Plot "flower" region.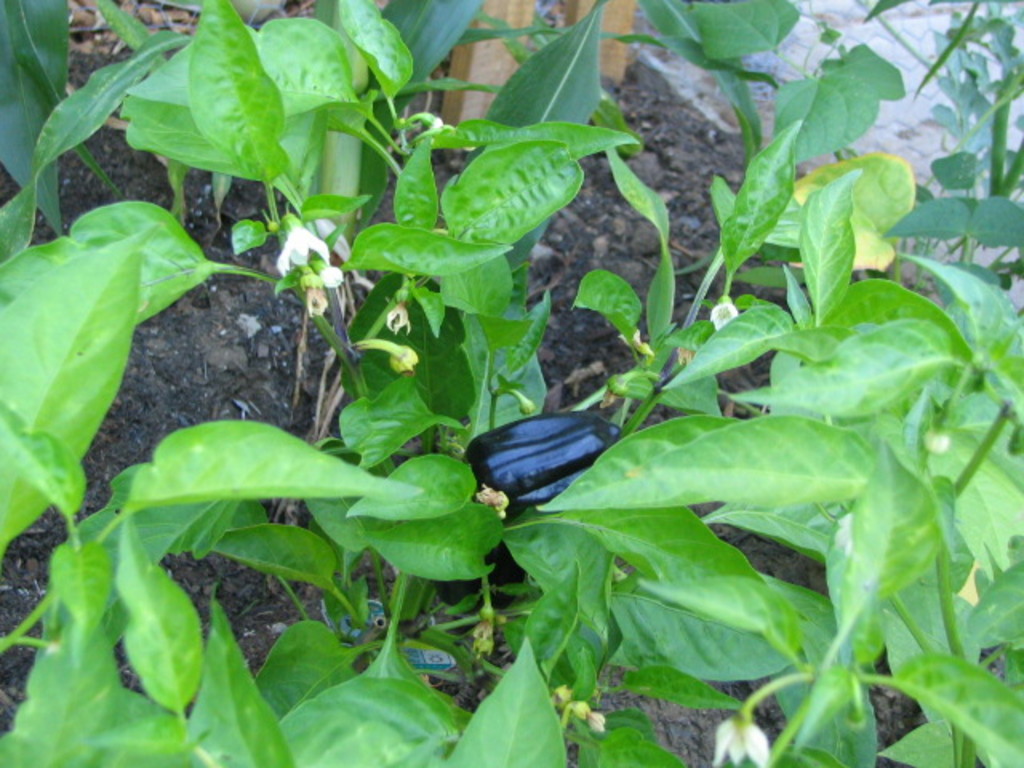
Plotted at (272, 210, 336, 278).
